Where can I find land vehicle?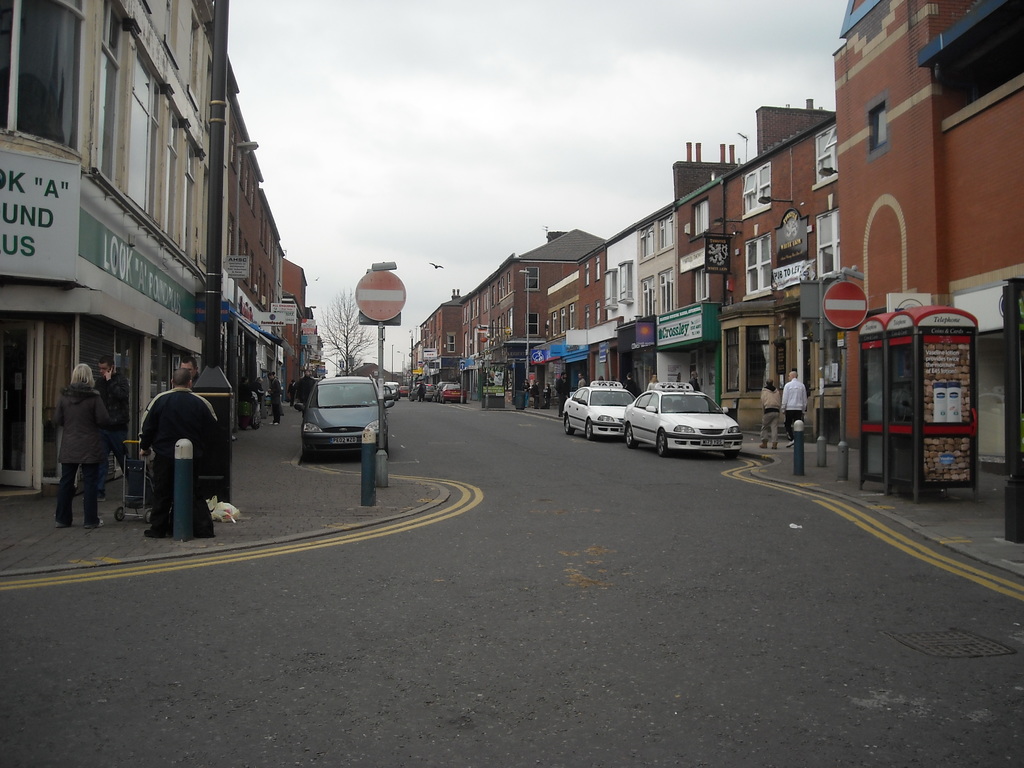
You can find it at left=620, top=378, right=748, bottom=458.
